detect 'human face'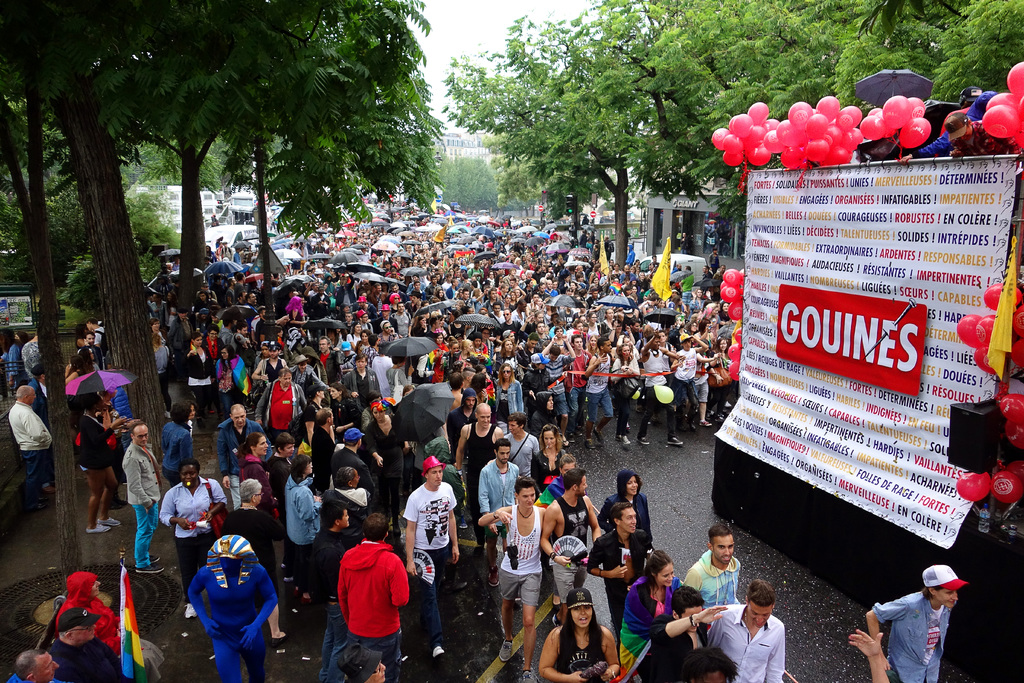
[499, 359, 512, 383]
